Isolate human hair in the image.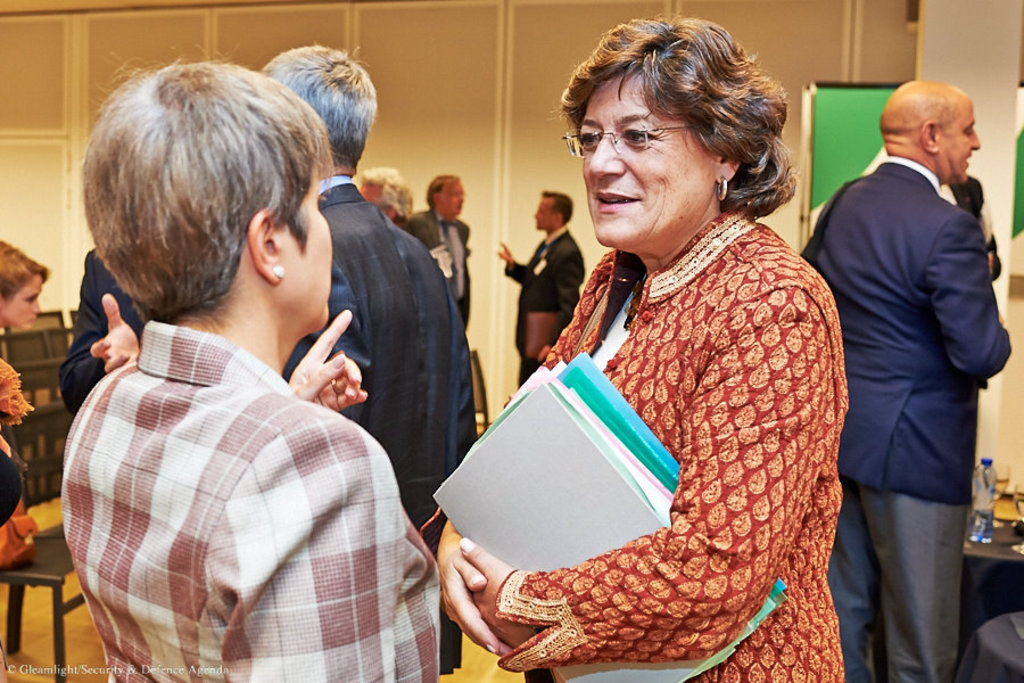
Isolated region: x1=357 y1=162 x2=415 y2=219.
